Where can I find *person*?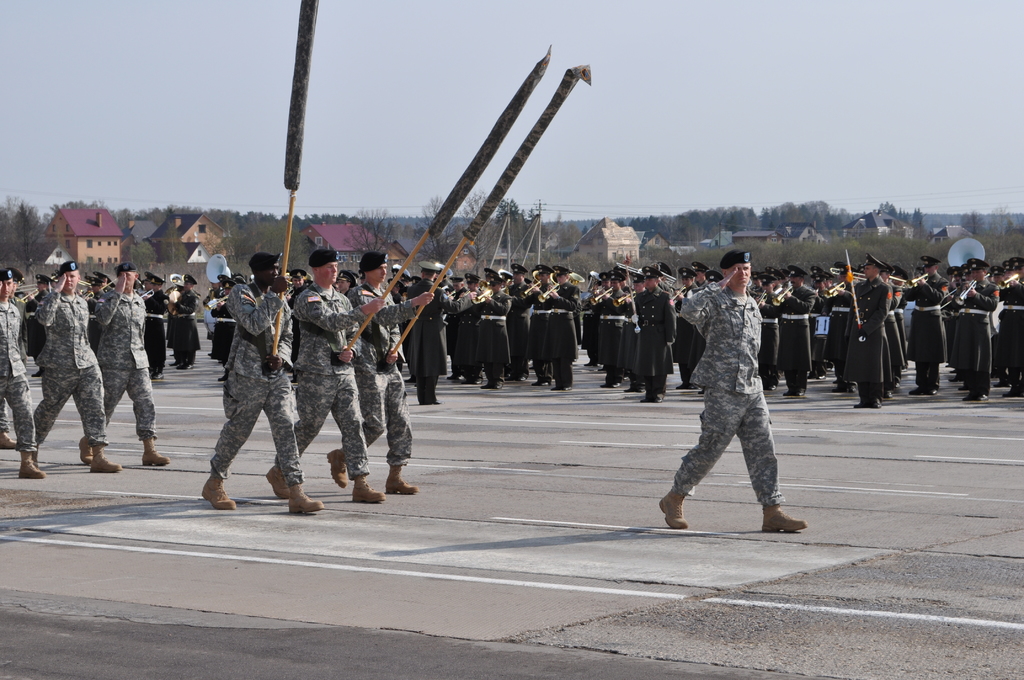
You can find it at <region>269, 248, 381, 496</region>.
